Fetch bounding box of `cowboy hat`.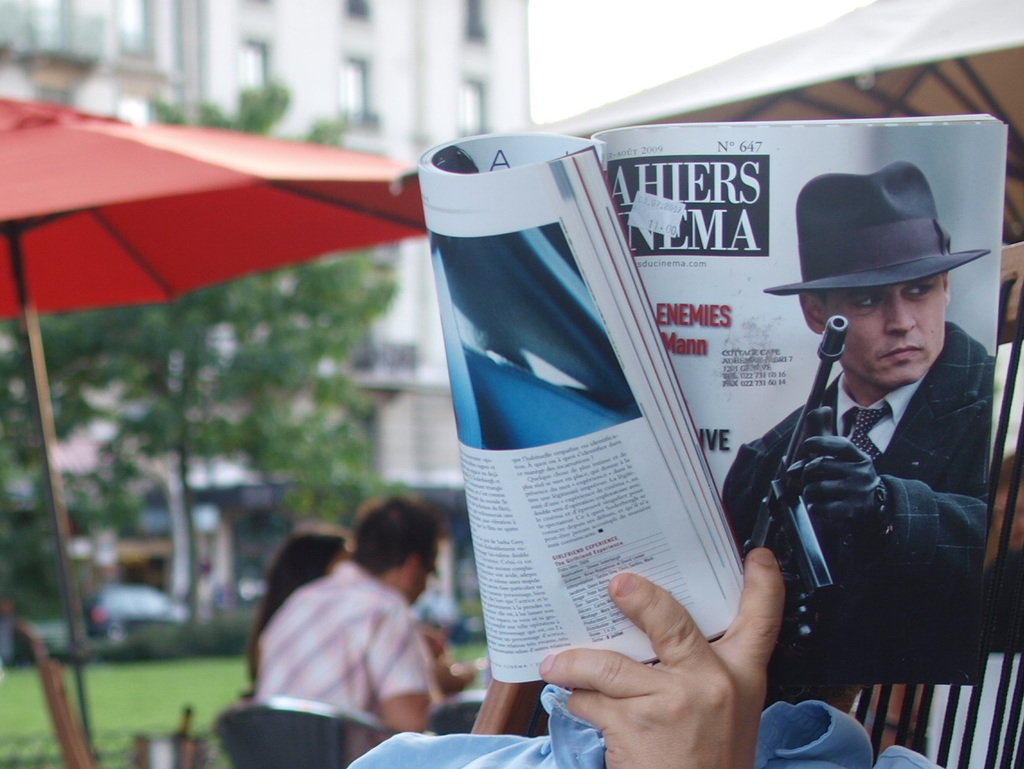
Bbox: pyautogui.locateOnScreen(762, 161, 987, 295).
